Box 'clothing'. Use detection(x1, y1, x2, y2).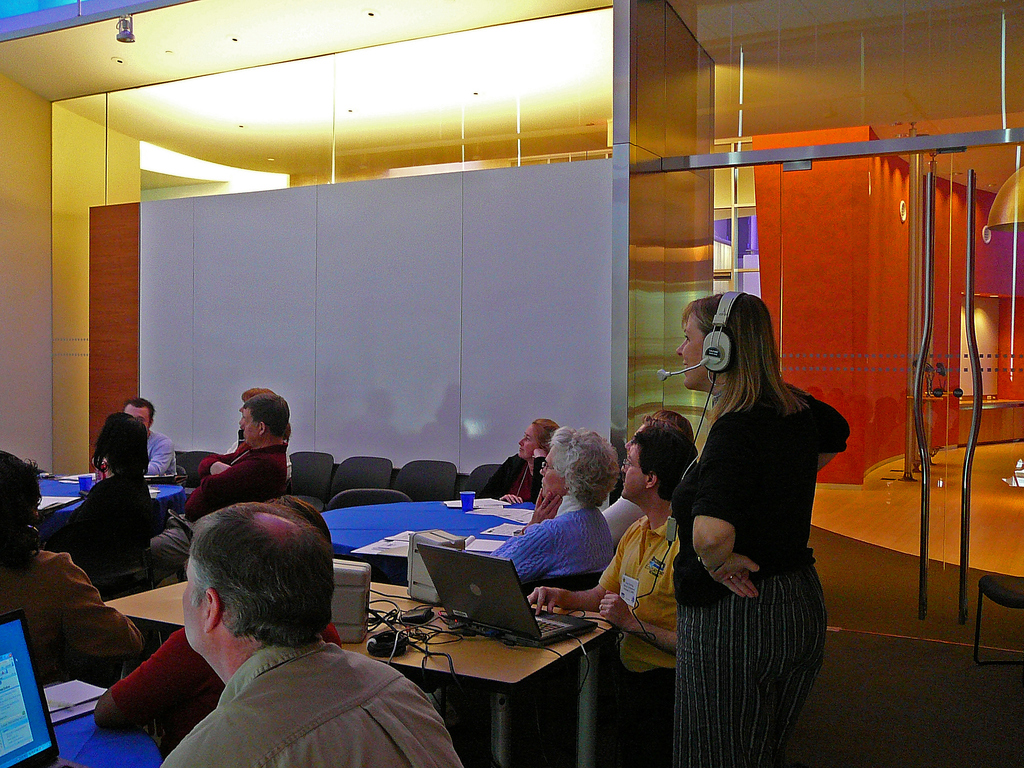
detection(59, 464, 152, 609).
